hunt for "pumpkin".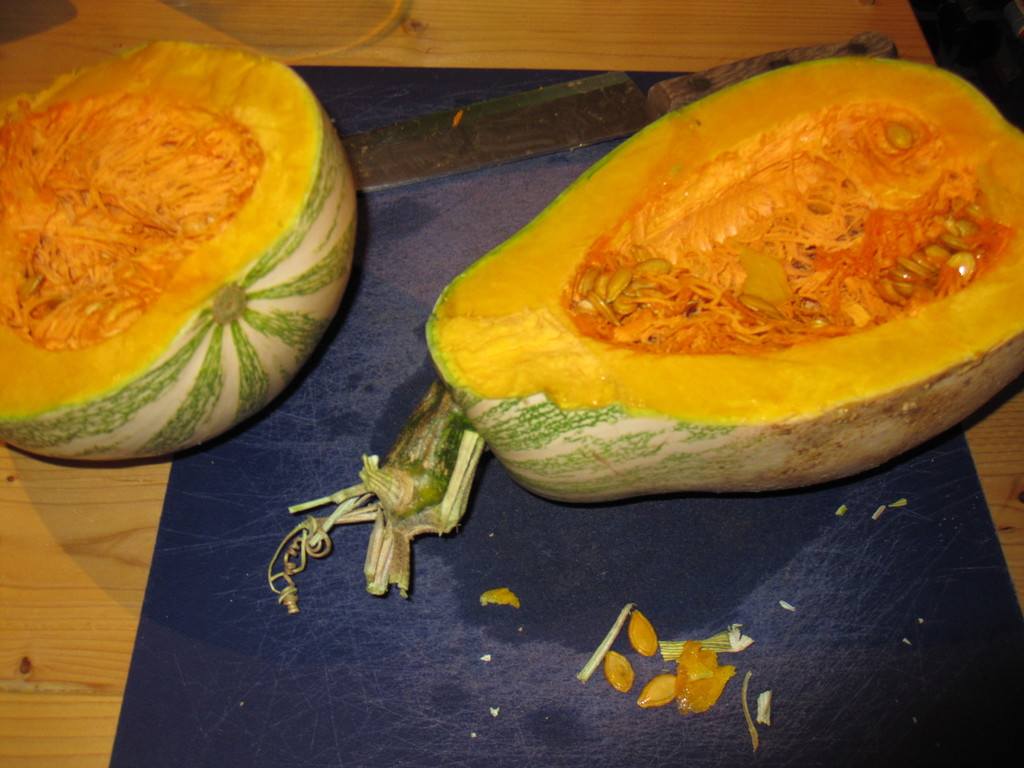
Hunted down at box=[0, 38, 360, 465].
